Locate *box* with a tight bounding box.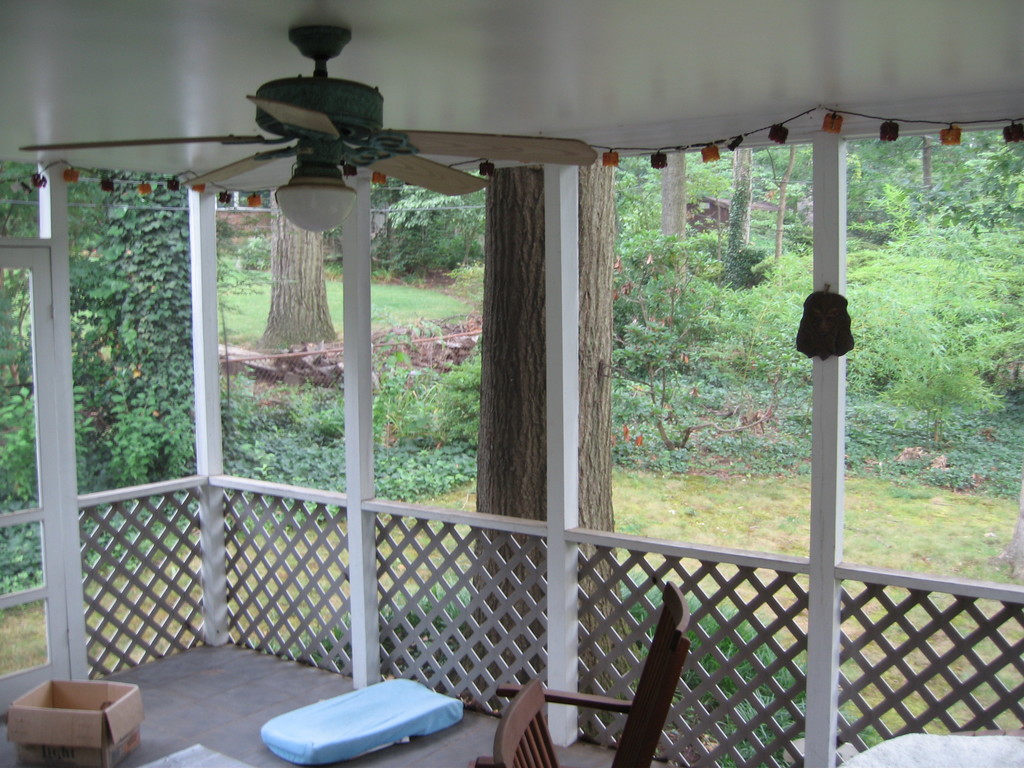
[left=8, top=665, right=144, bottom=760].
